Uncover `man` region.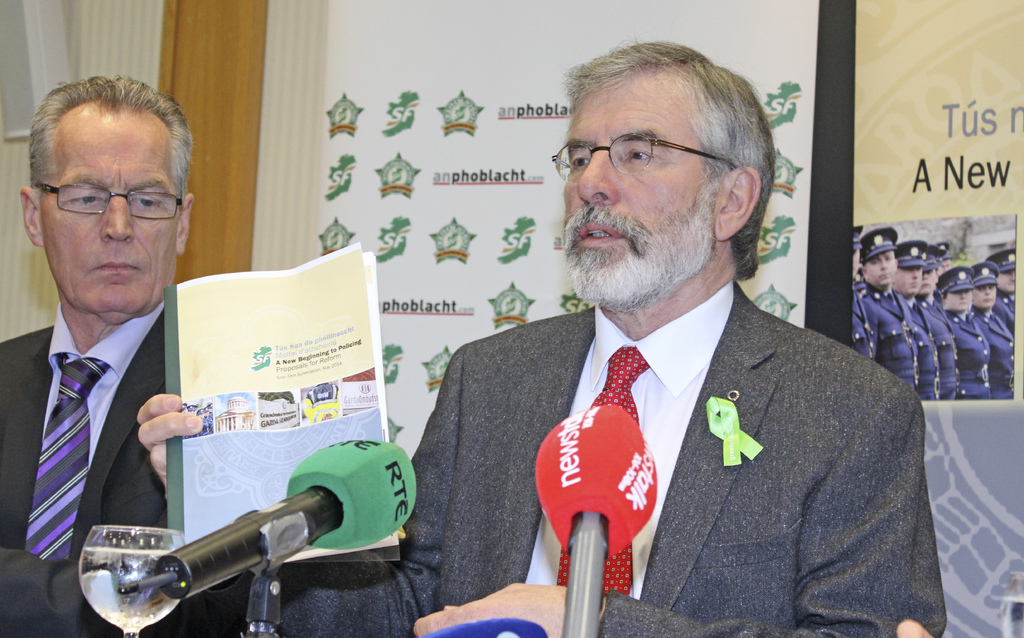
Uncovered: 863:222:915:398.
